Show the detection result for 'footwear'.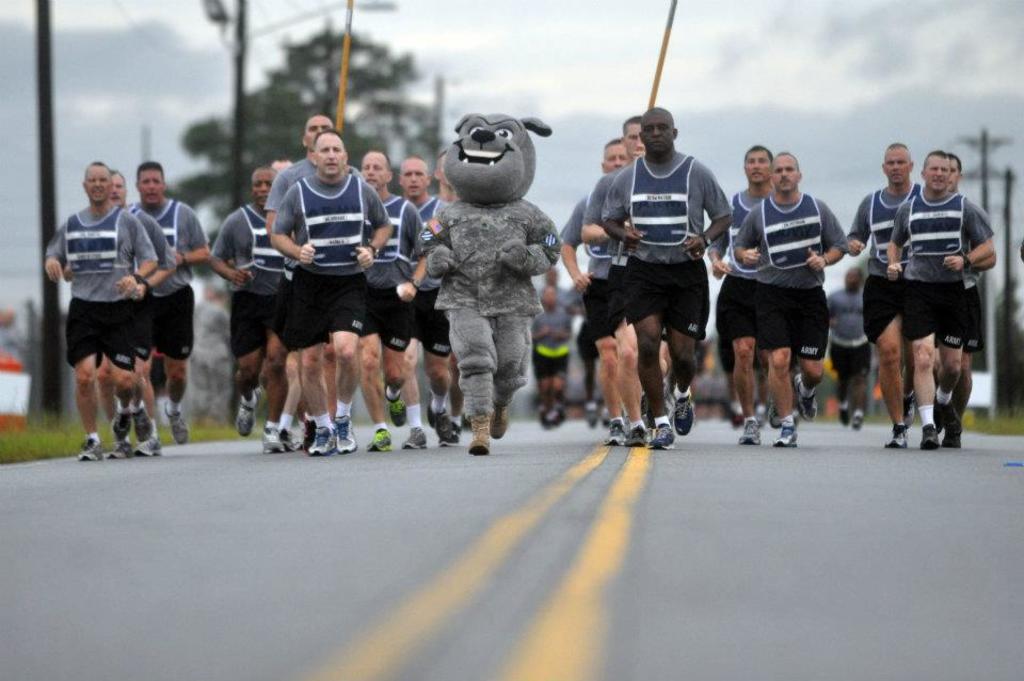
select_region(374, 422, 396, 450).
